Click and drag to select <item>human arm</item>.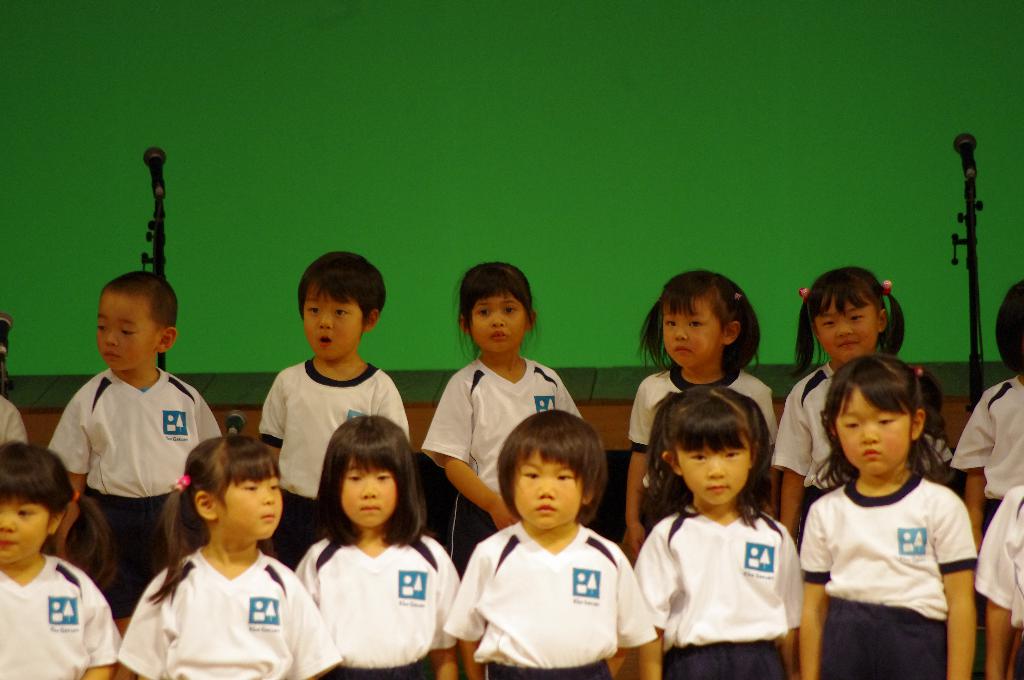
Selection: box=[283, 569, 339, 679].
